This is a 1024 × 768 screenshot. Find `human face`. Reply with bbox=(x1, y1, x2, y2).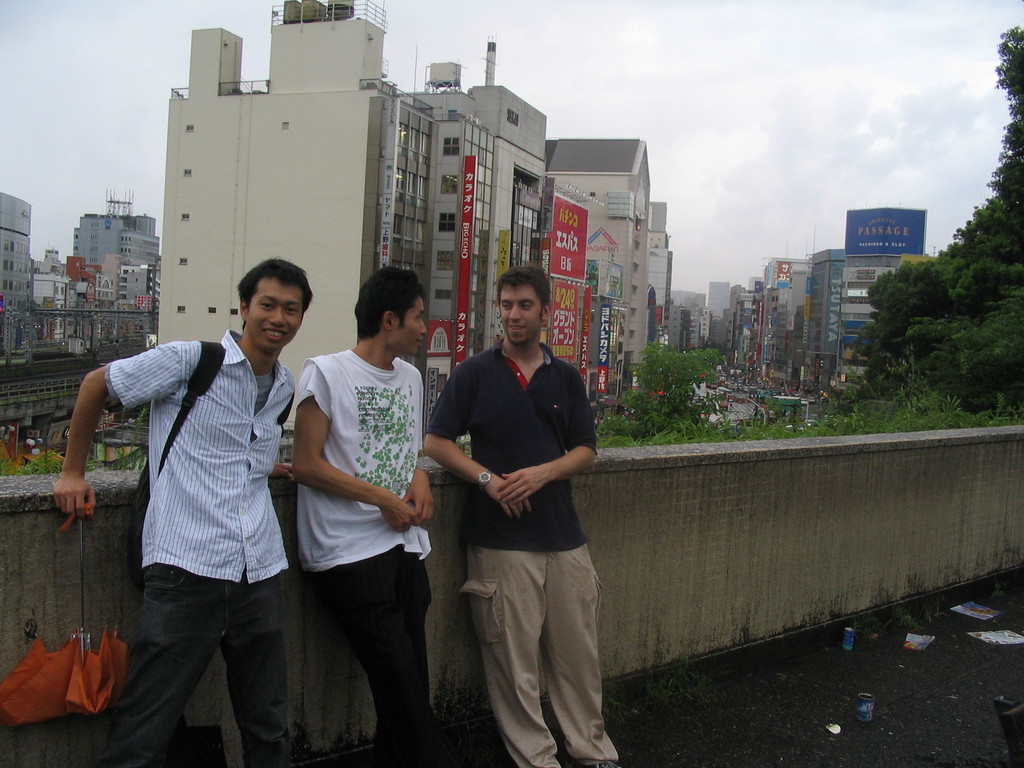
bbox=(216, 253, 310, 349).
